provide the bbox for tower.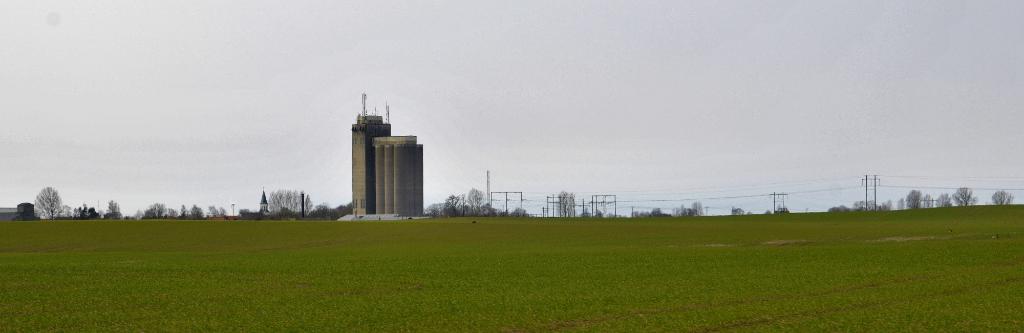
bbox=[337, 85, 434, 224].
